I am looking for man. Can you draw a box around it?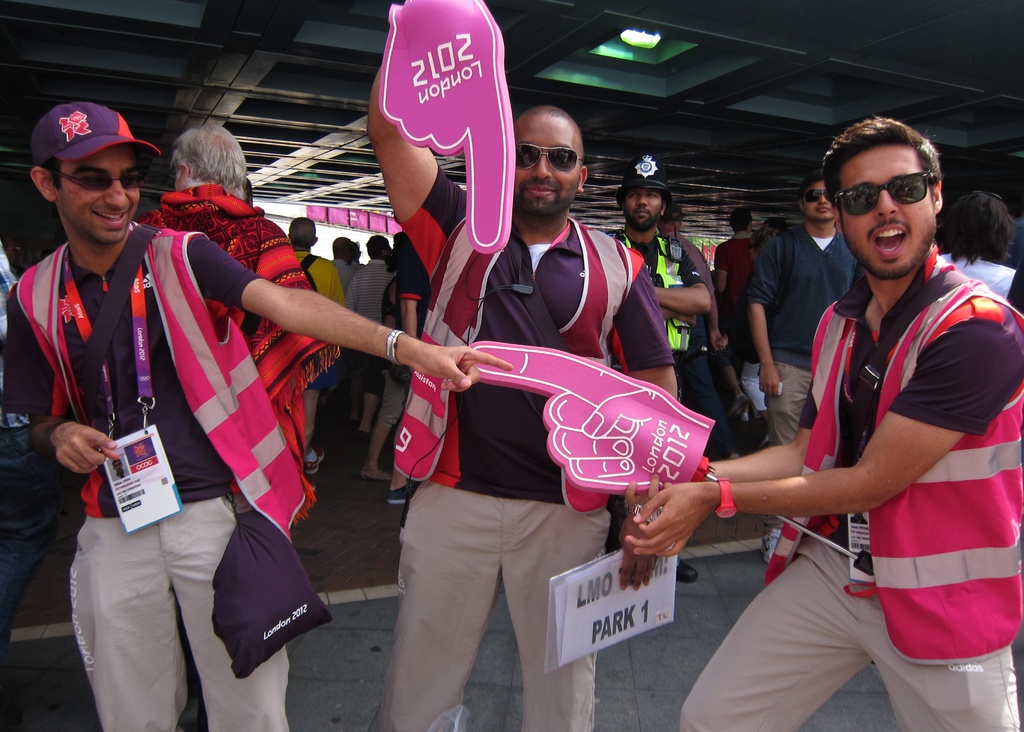
Sure, the bounding box is Rect(129, 123, 334, 447).
